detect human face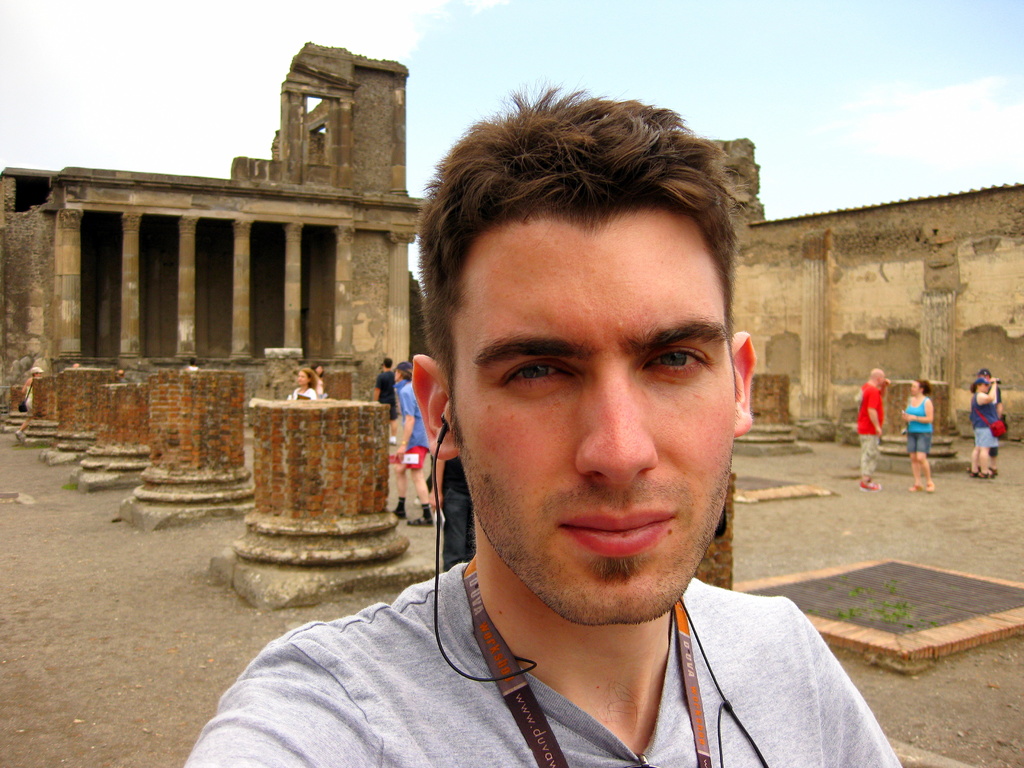
<bbox>445, 198, 731, 623</bbox>
